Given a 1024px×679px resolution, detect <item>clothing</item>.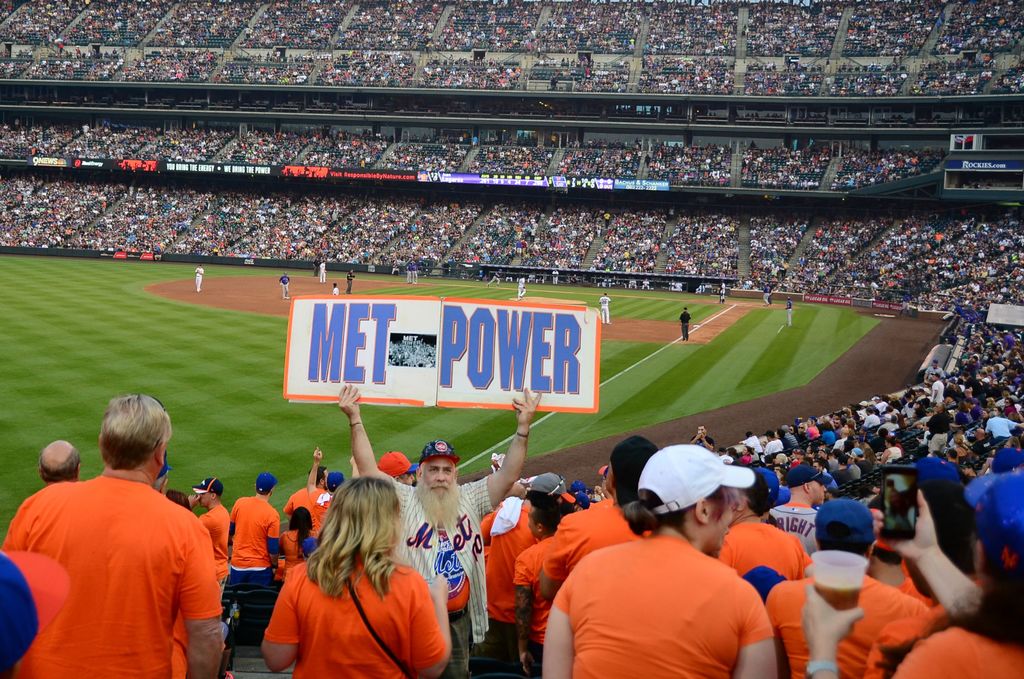
rect(379, 471, 490, 678).
